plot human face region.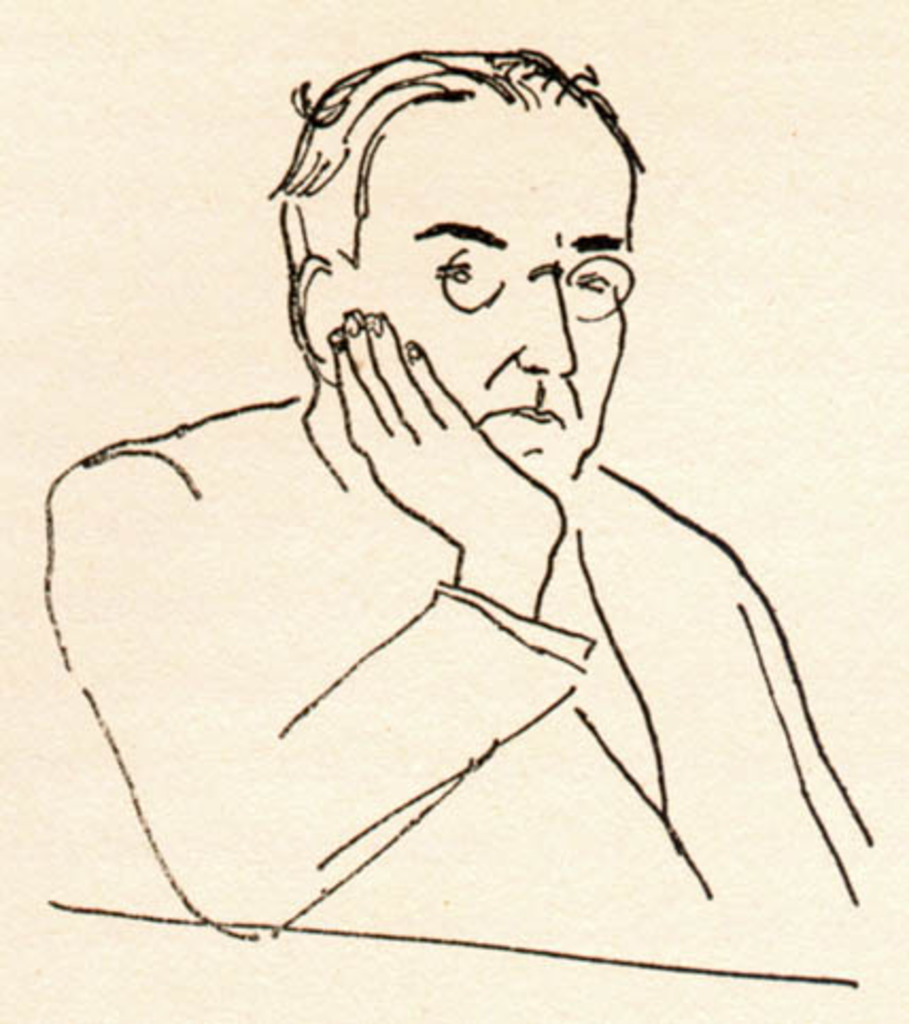
Plotted at crop(353, 104, 624, 487).
